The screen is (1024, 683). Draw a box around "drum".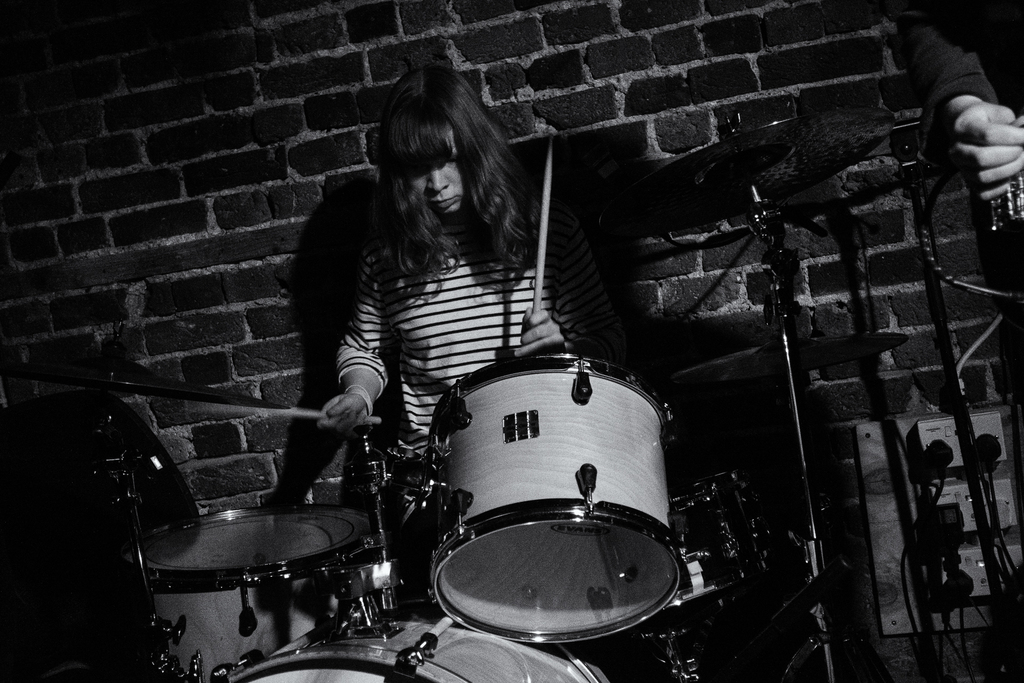
213,591,614,682.
